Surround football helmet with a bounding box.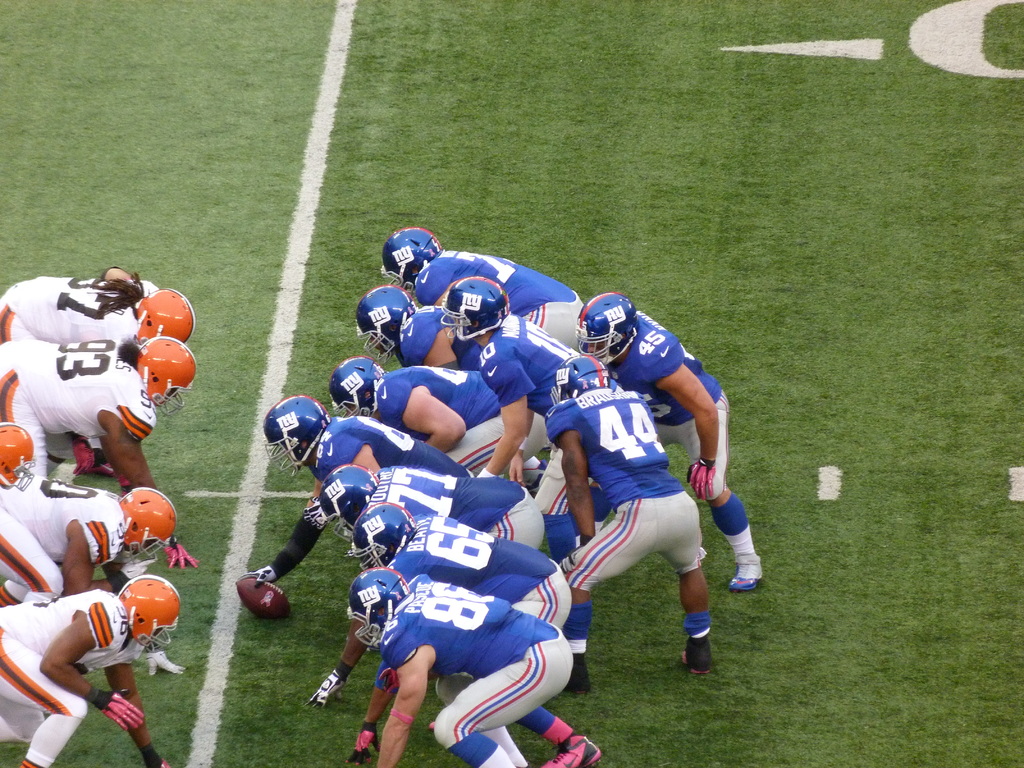
pyautogui.locateOnScreen(313, 459, 378, 545).
